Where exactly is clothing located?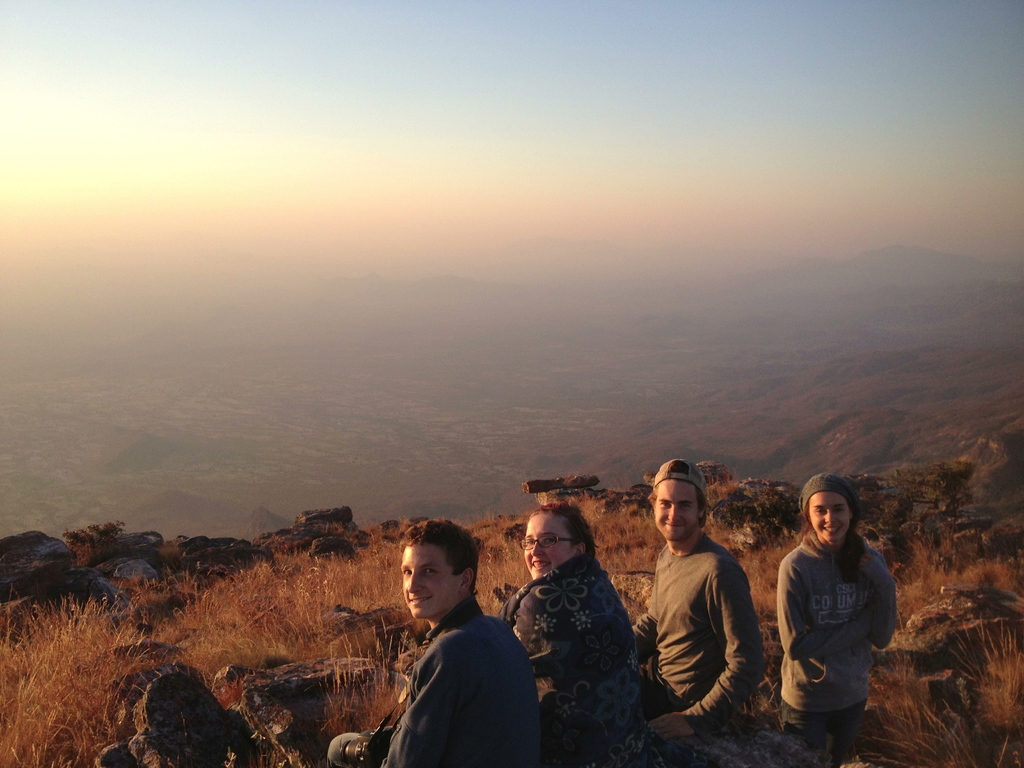
Its bounding box is l=506, t=555, r=643, b=767.
